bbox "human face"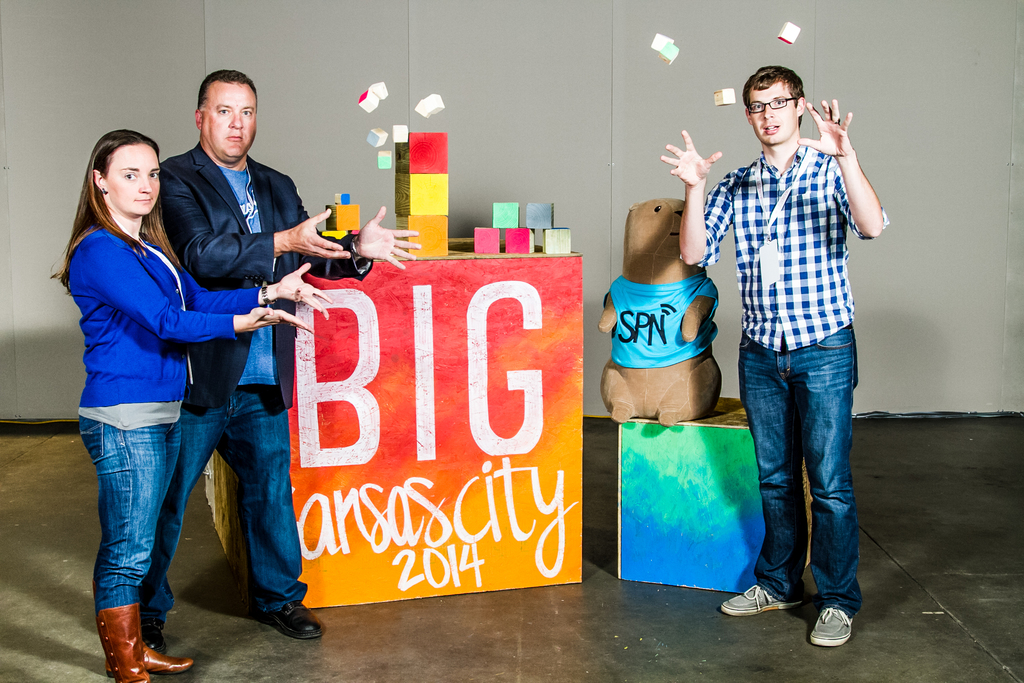
(left=109, top=142, right=160, bottom=215)
